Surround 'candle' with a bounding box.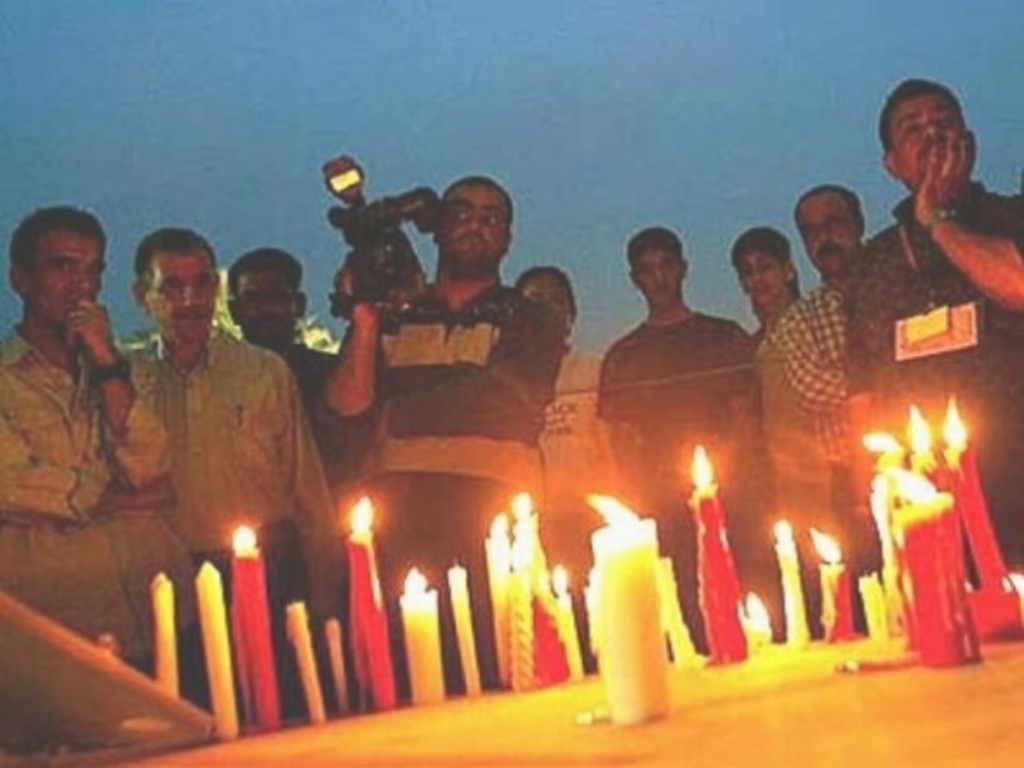
<region>695, 445, 753, 662</region>.
